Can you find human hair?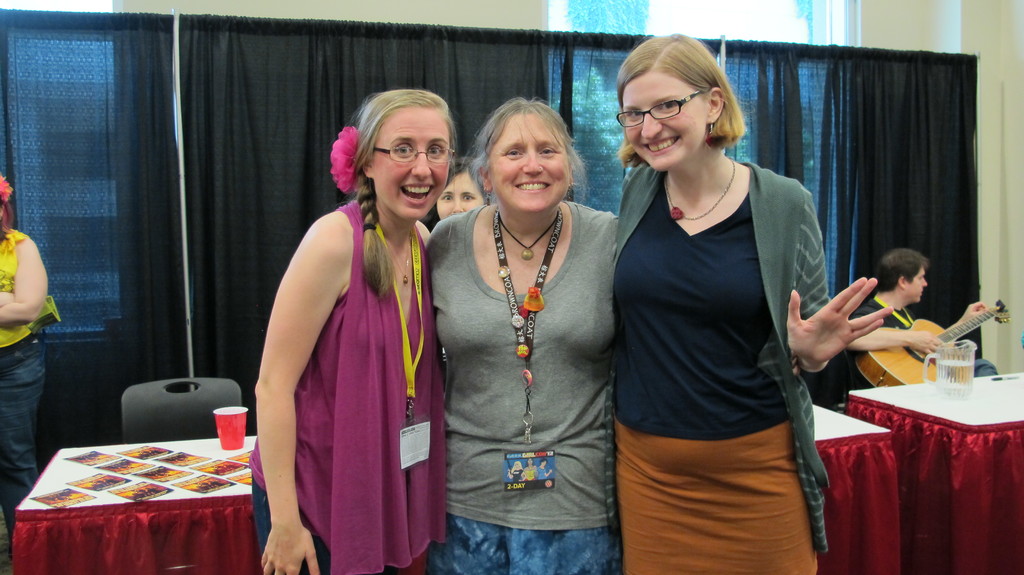
Yes, bounding box: <box>349,88,454,304</box>.
